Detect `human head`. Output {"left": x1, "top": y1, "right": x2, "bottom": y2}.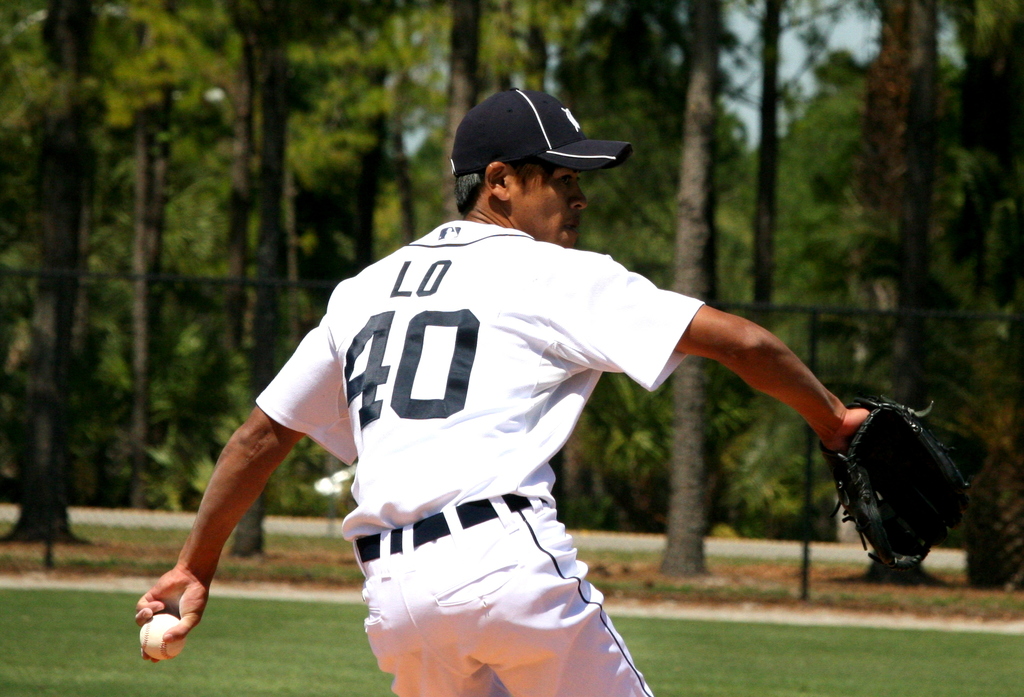
{"left": 442, "top": 81, "right": 625, "bottom": 235}.
